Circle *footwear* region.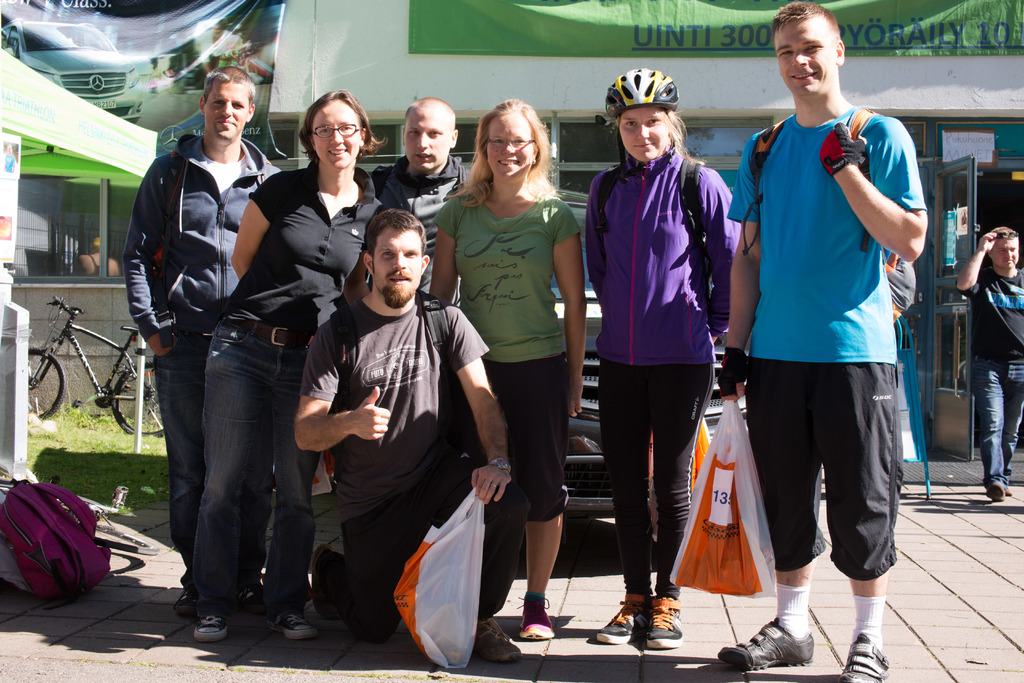
Region: (311,542,335,618).
